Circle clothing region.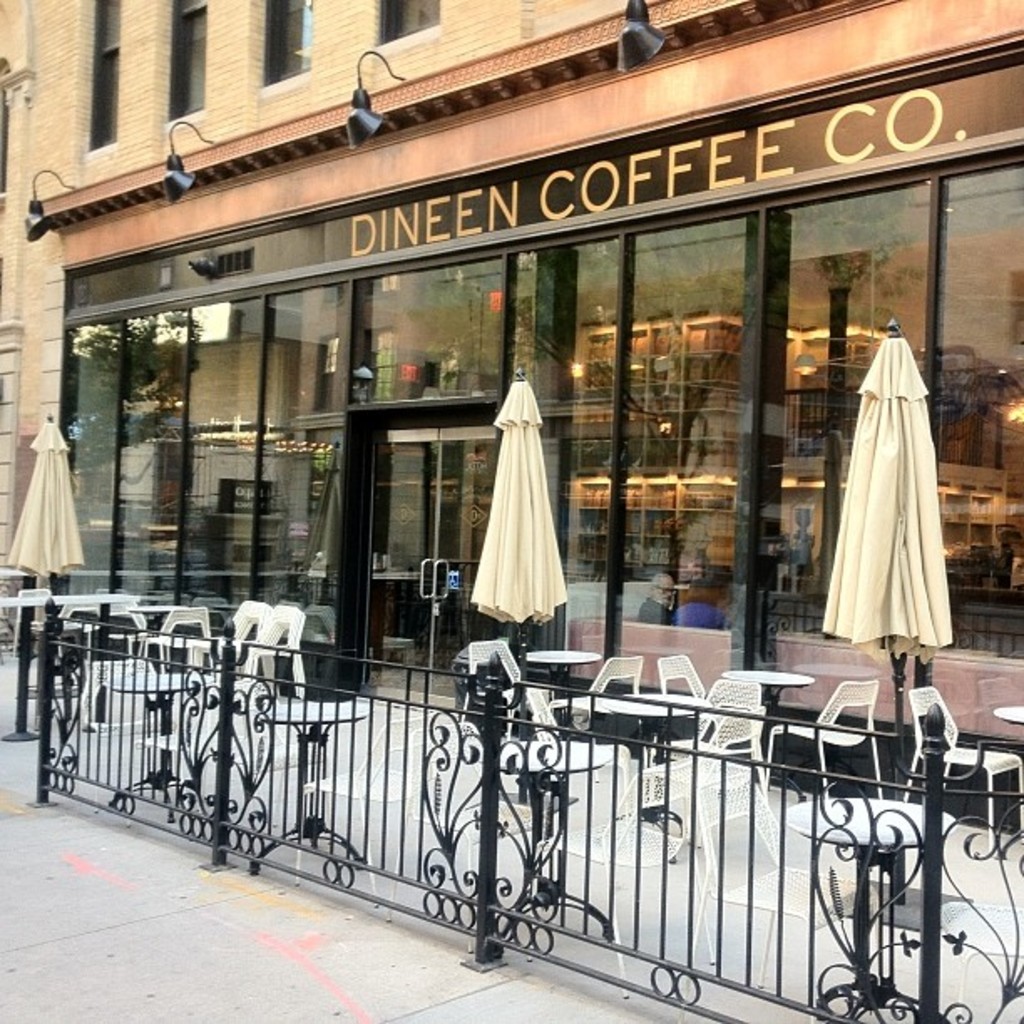
Region: x1=3, y1=408, x2=85, y2=579.
